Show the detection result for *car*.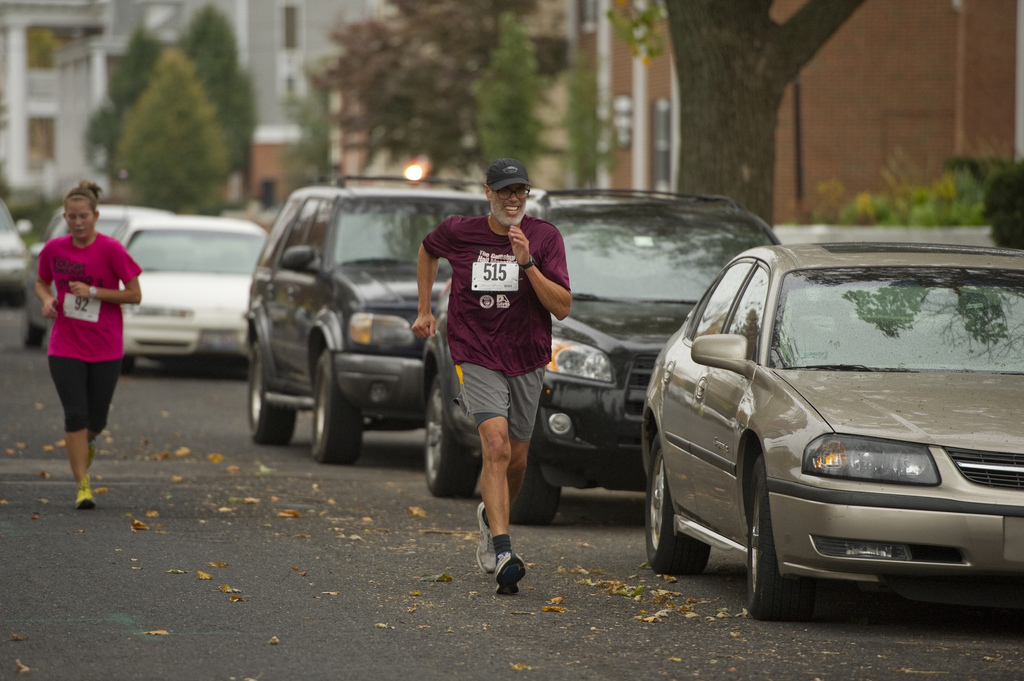
[x1=422, y1=185, x2=793, y2=527].
